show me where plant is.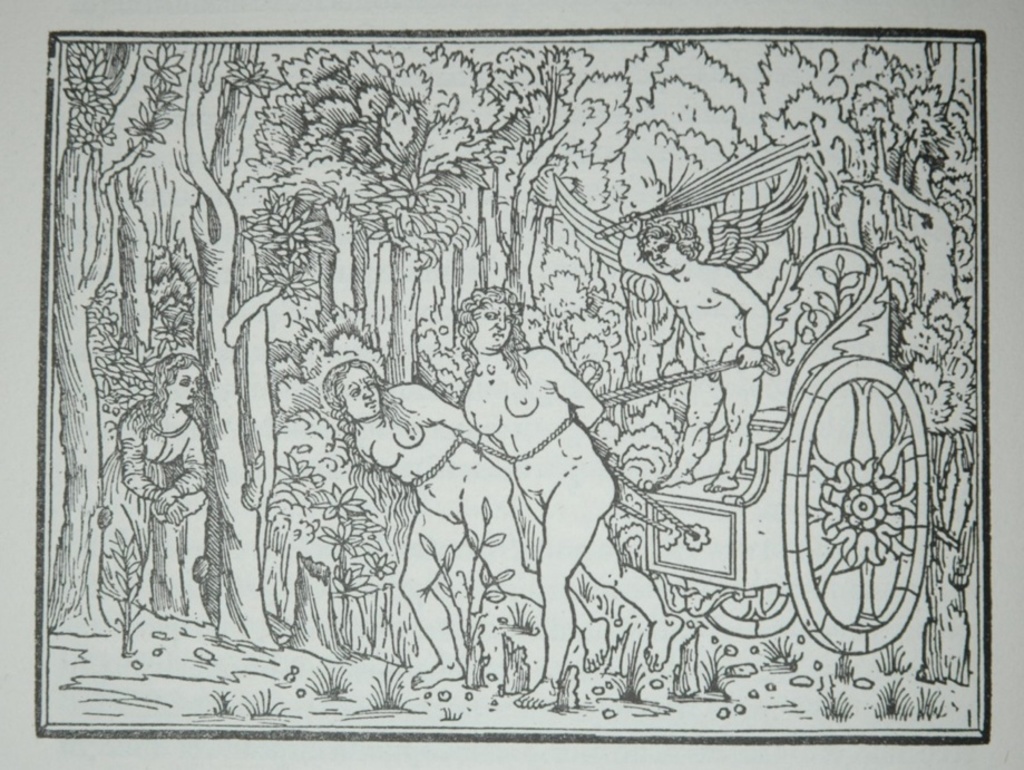
plant is at detection(875, 686, 906, 718).
